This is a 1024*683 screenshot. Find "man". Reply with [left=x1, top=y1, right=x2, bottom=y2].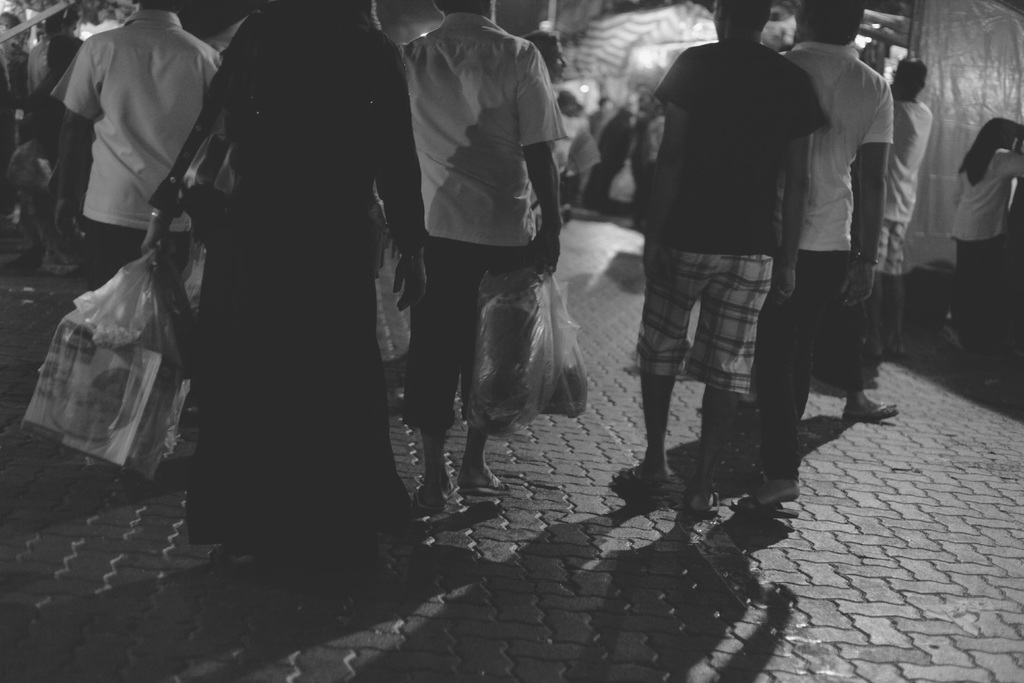
[left=727, top=0, right=893, bottom=519].
